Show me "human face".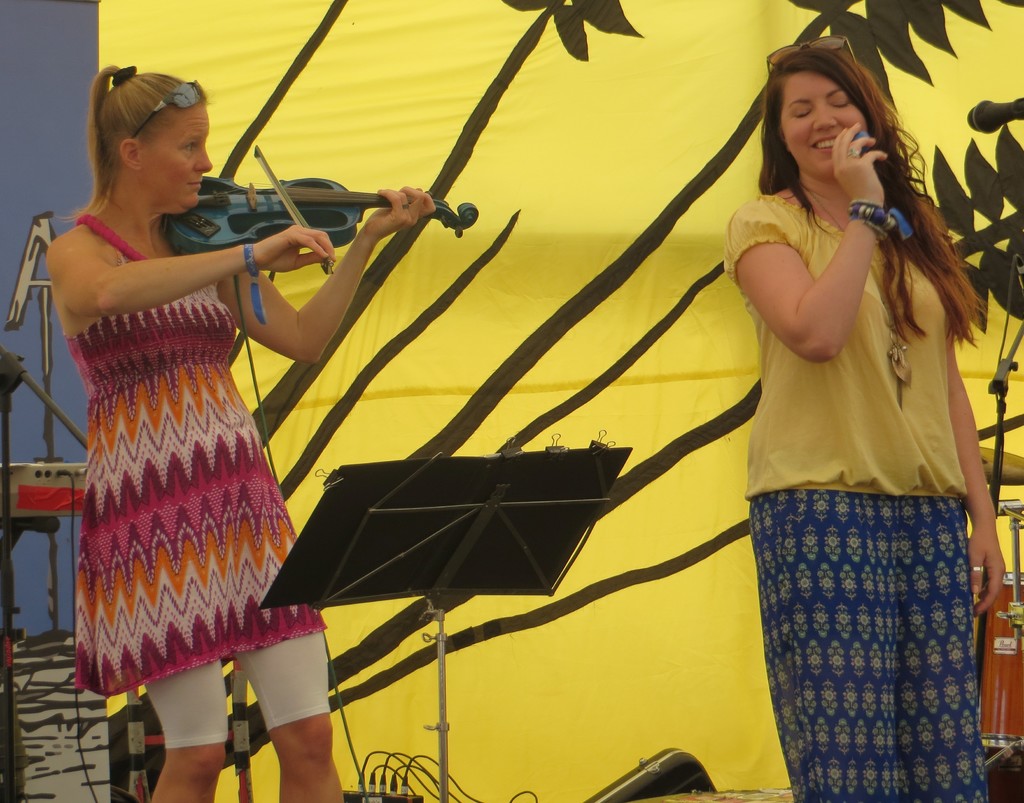
"human face" is here: (left=784, top=69, right=864, bottom=178).
